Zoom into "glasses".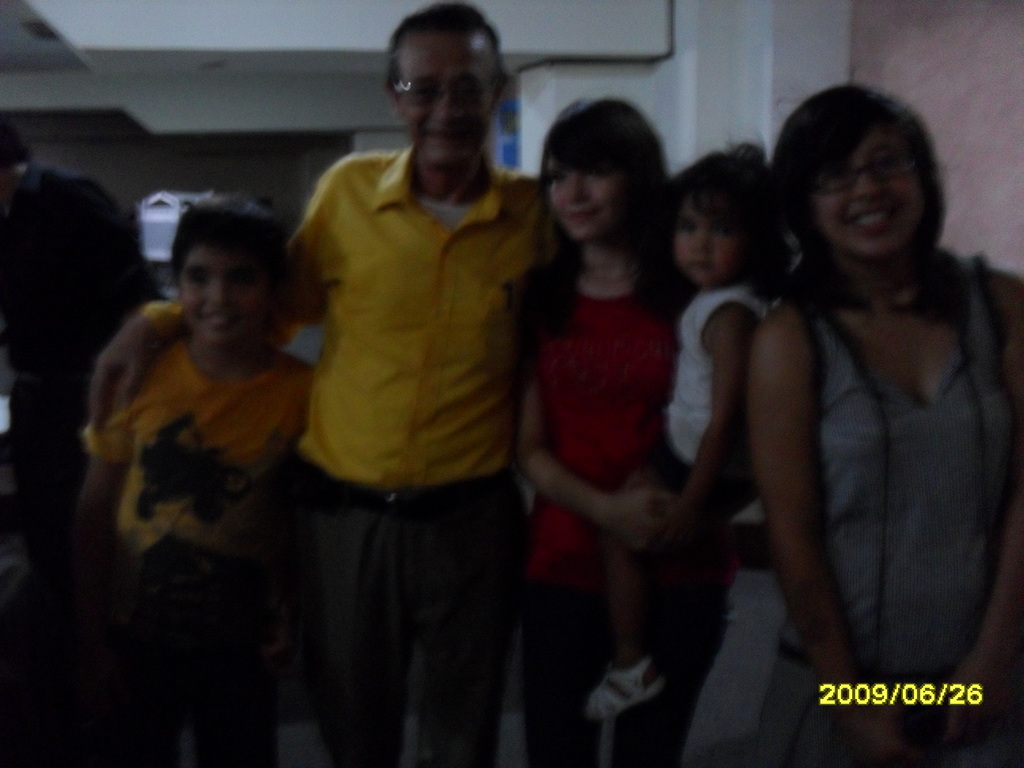
Zoom target: x1=807 y1=148 x2=929 y2=199.
